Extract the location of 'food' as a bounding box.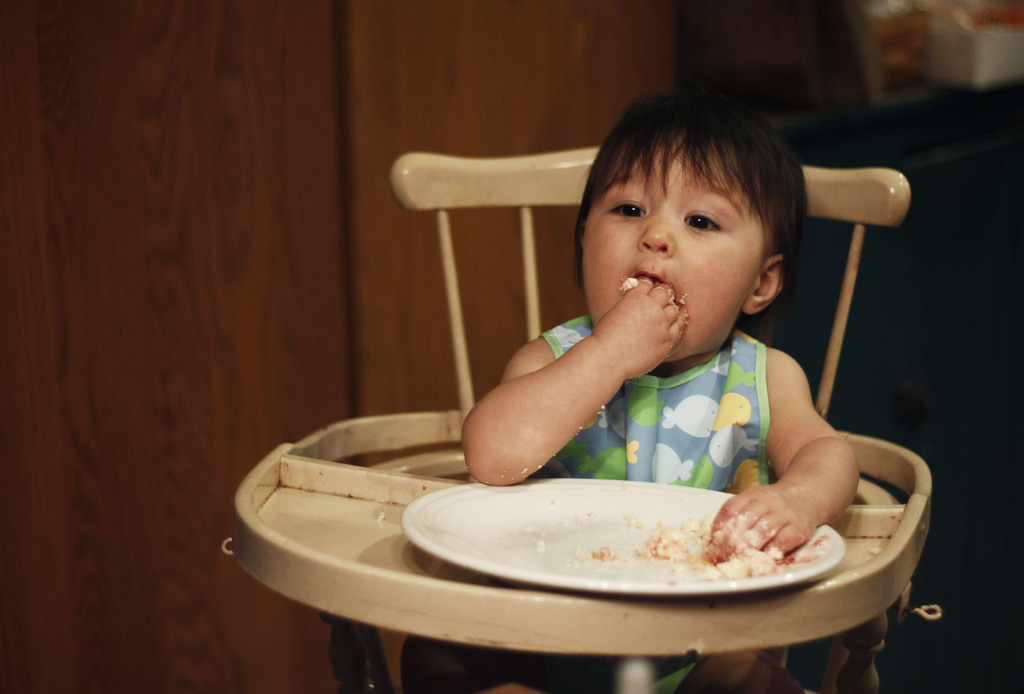
[680,537,771,581].
